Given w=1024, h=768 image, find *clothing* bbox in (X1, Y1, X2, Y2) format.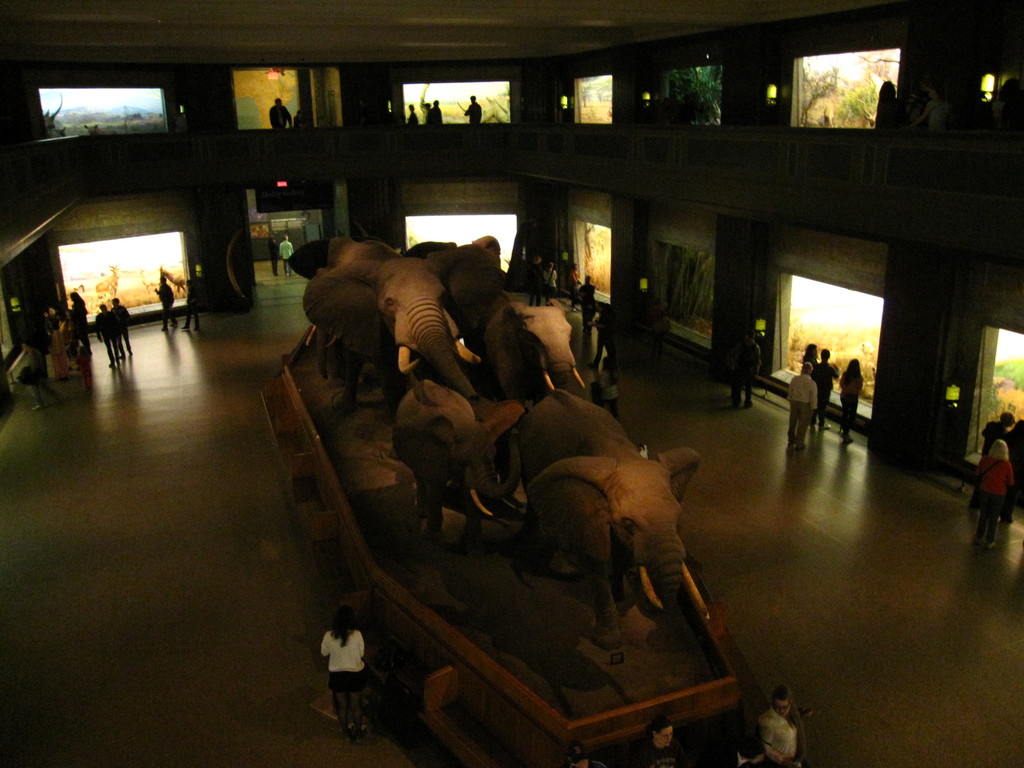
(185, 285, 200, 323).
